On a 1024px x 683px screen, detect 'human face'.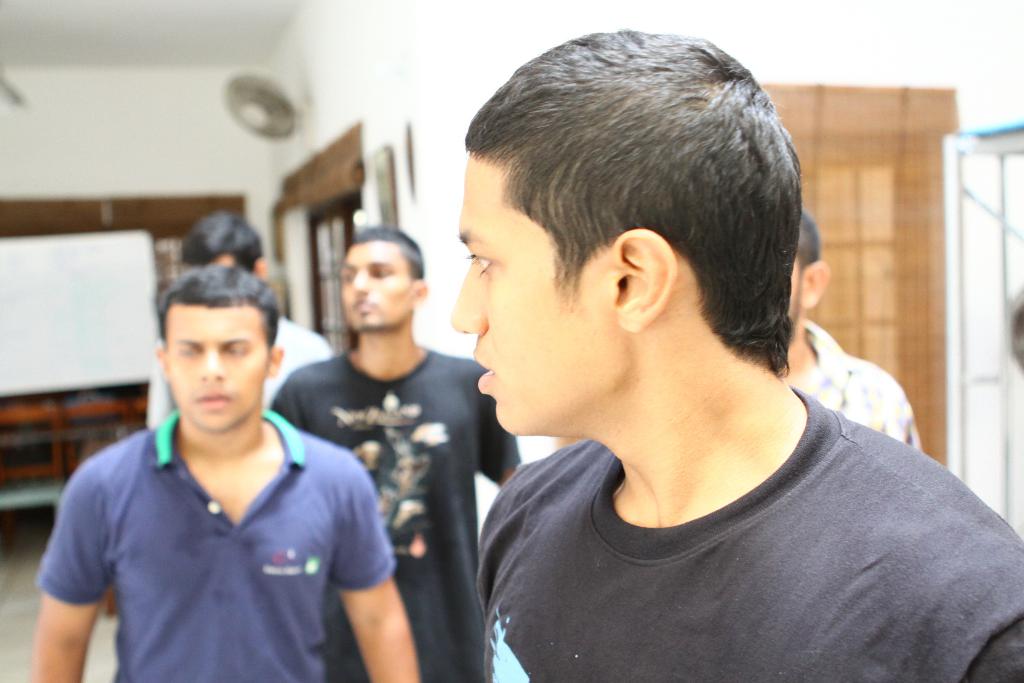
340, 242, 412, 329.
